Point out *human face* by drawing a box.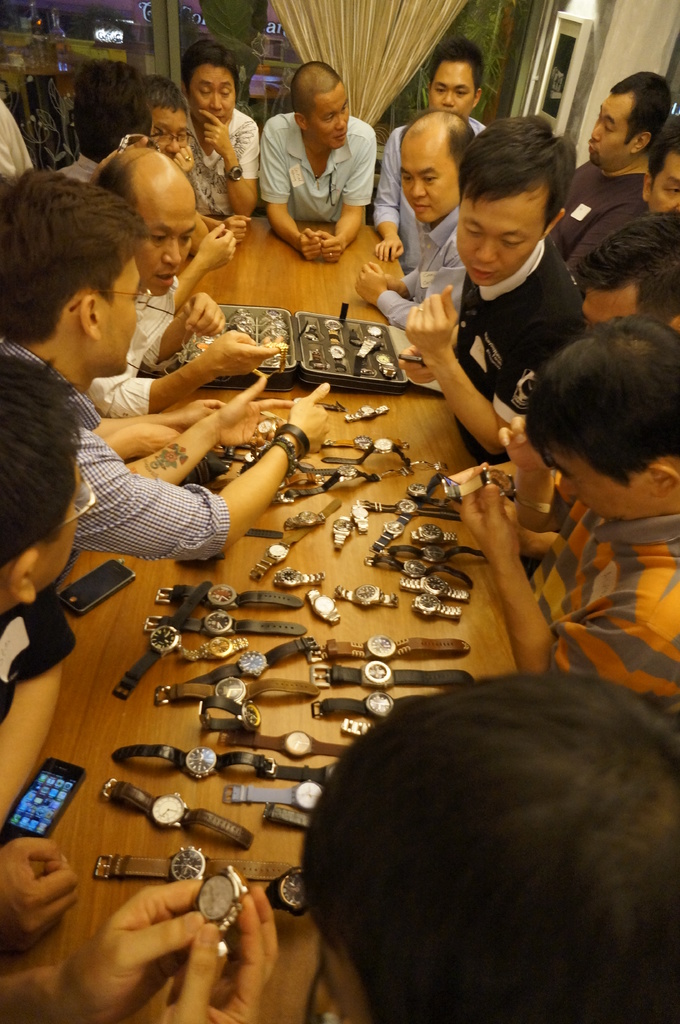
(138,202,198,289).
